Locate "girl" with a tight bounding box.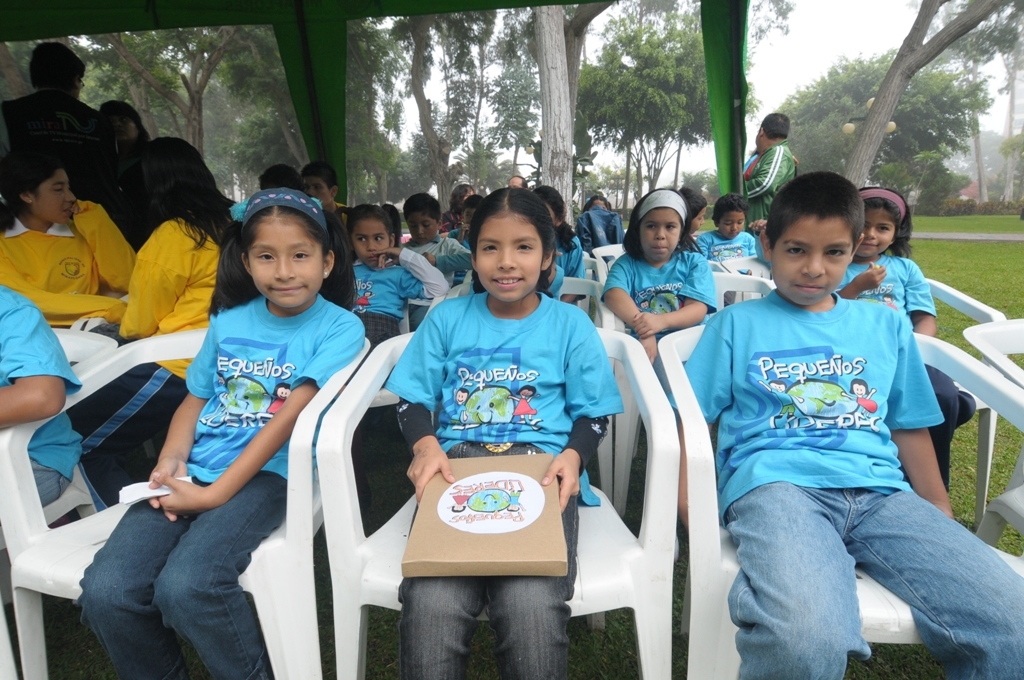
339:205:448:349.
